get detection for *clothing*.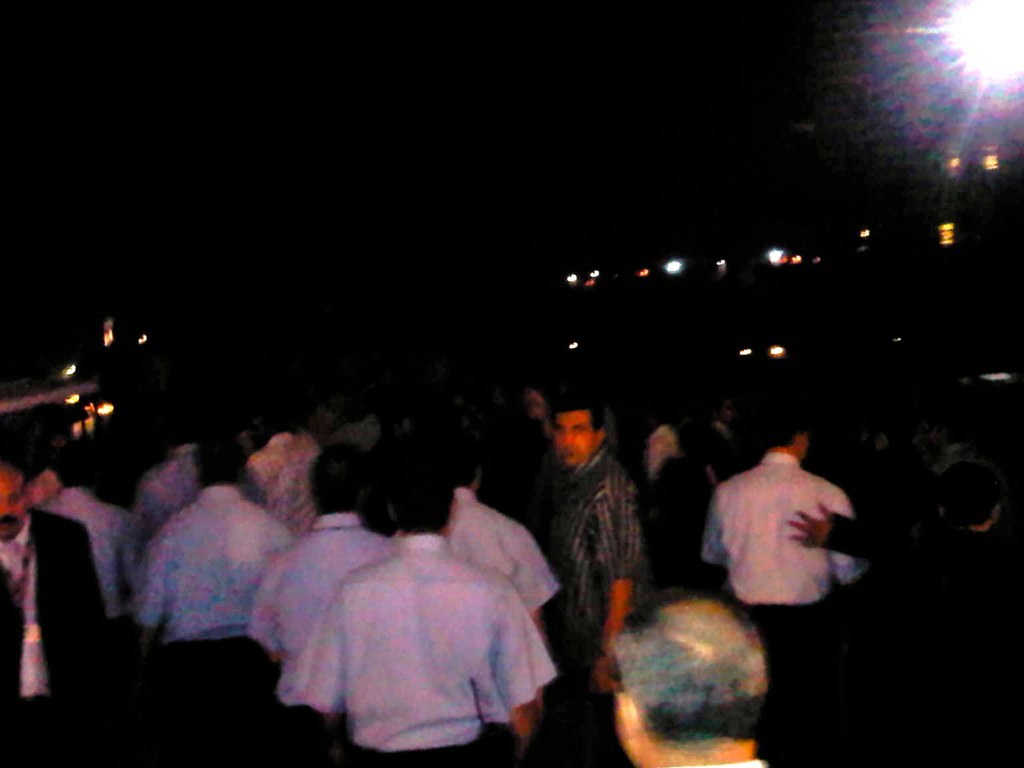
Detection: left=49, top=472, right=135, bottom=675.
